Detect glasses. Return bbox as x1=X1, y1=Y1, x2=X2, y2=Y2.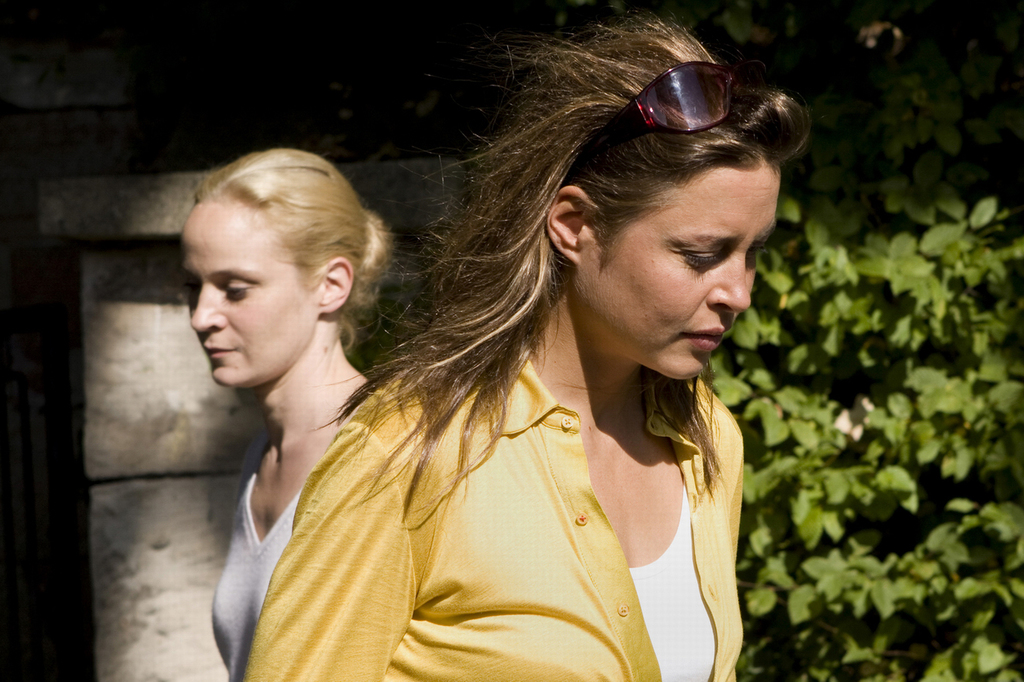
x1=582, y1=54, x2=785, y2=141.
